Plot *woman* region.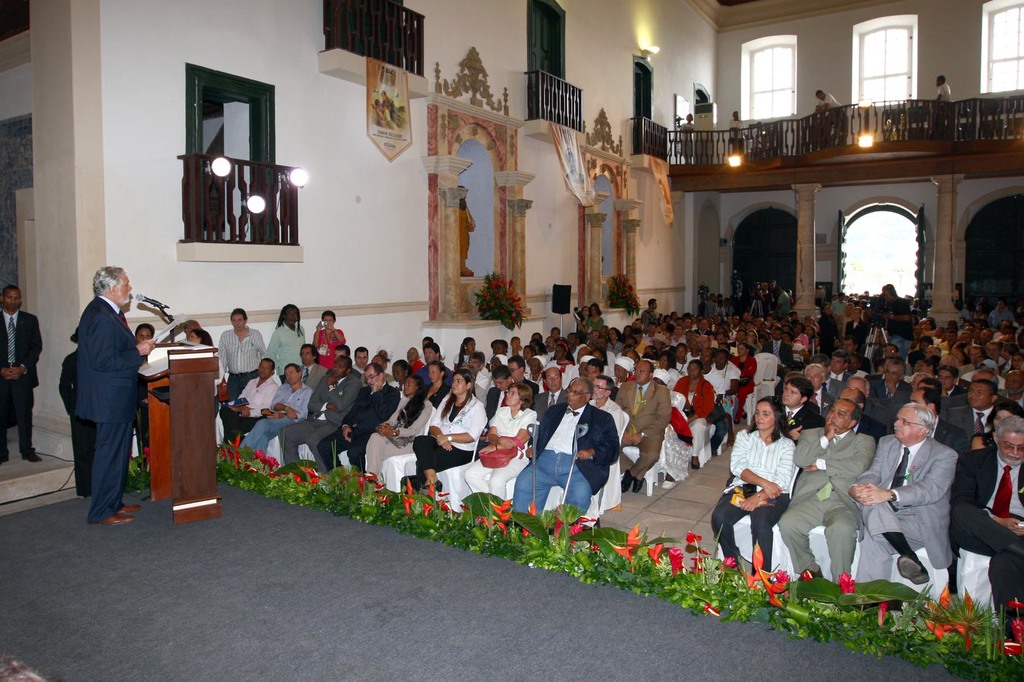
Plotted at <region>723, 406, 812, 596</region>.
